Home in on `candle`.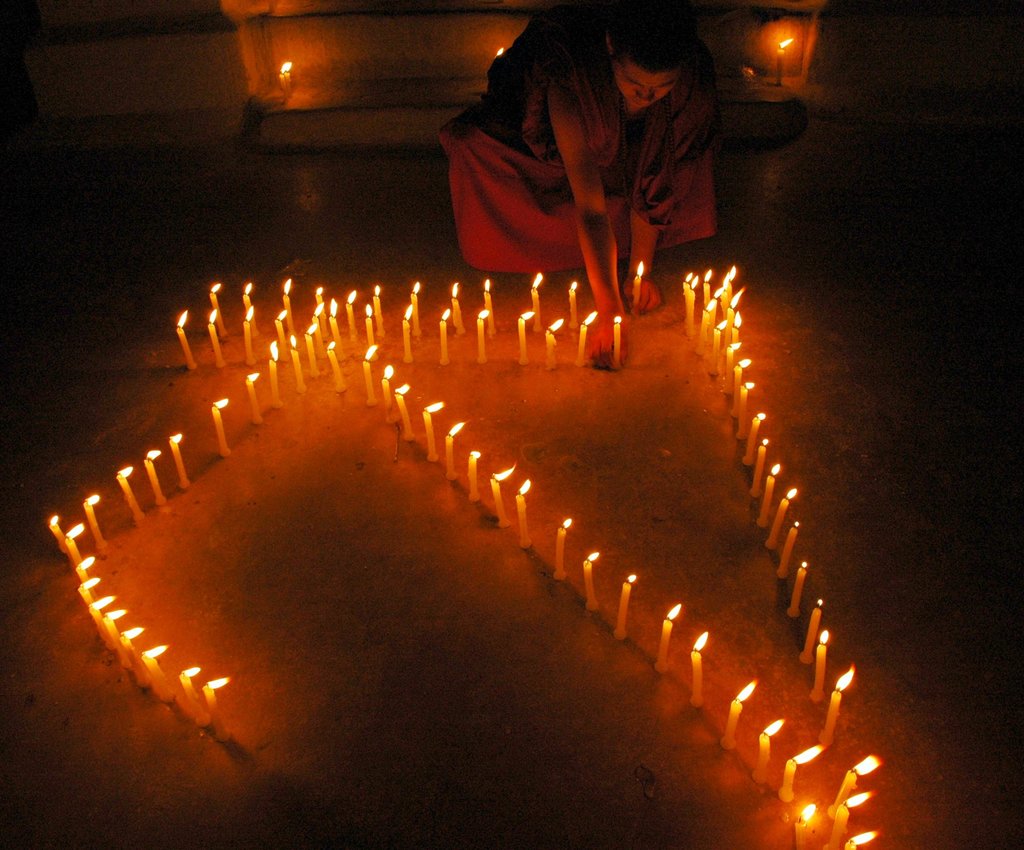
Homed in at bbox(368, 345, 380, 405).
